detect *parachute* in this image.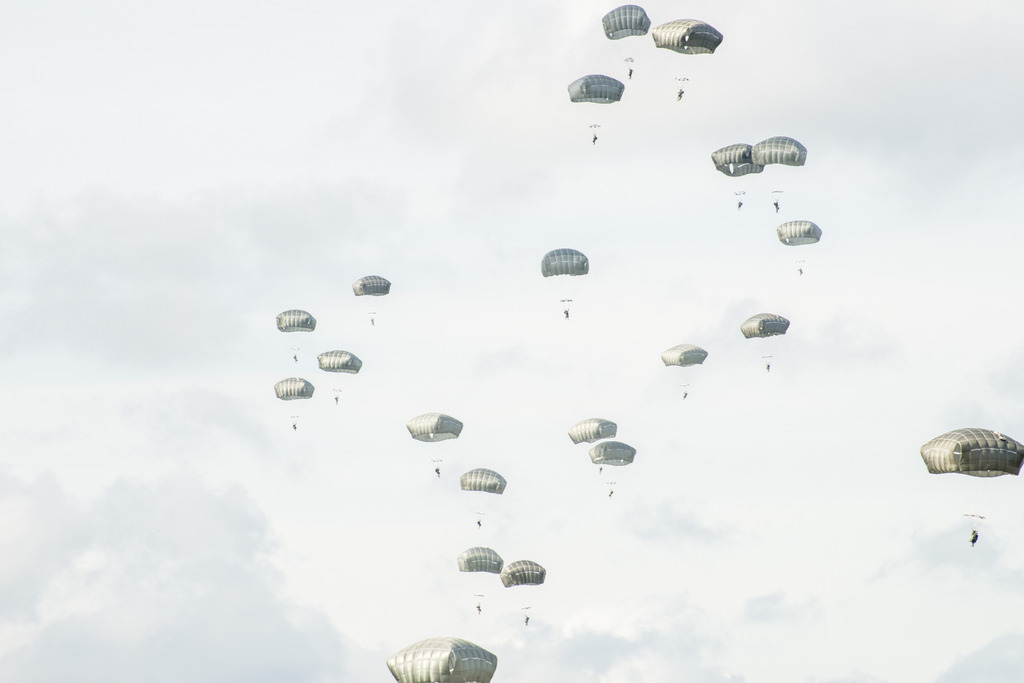
Detection: {"left": 351, "top": 272, "right": 392, "bottom": 322}.
